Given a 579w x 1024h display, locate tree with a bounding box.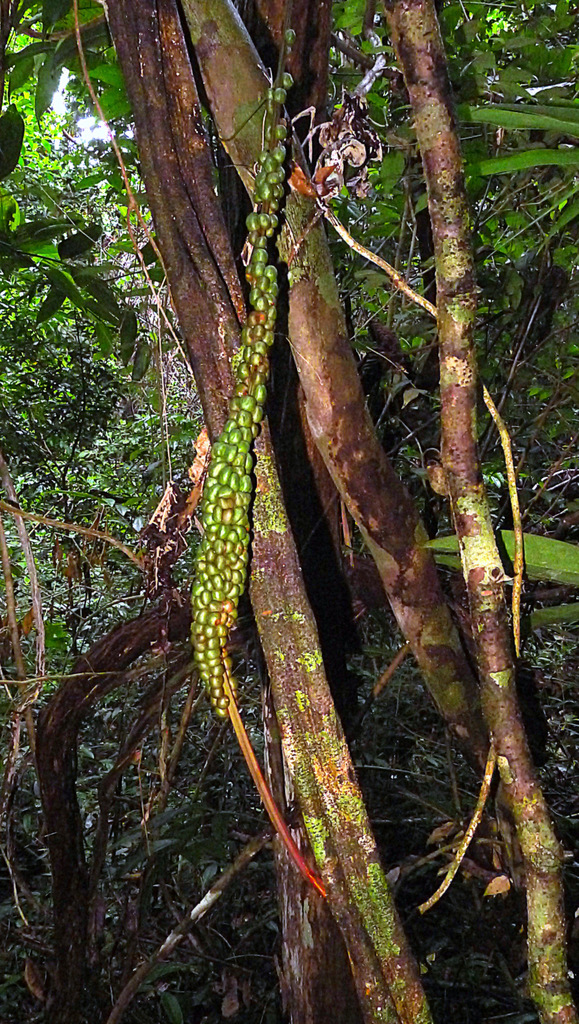
Located: pyautogui.locateOnScreen(2, 0, 578, 1023).
